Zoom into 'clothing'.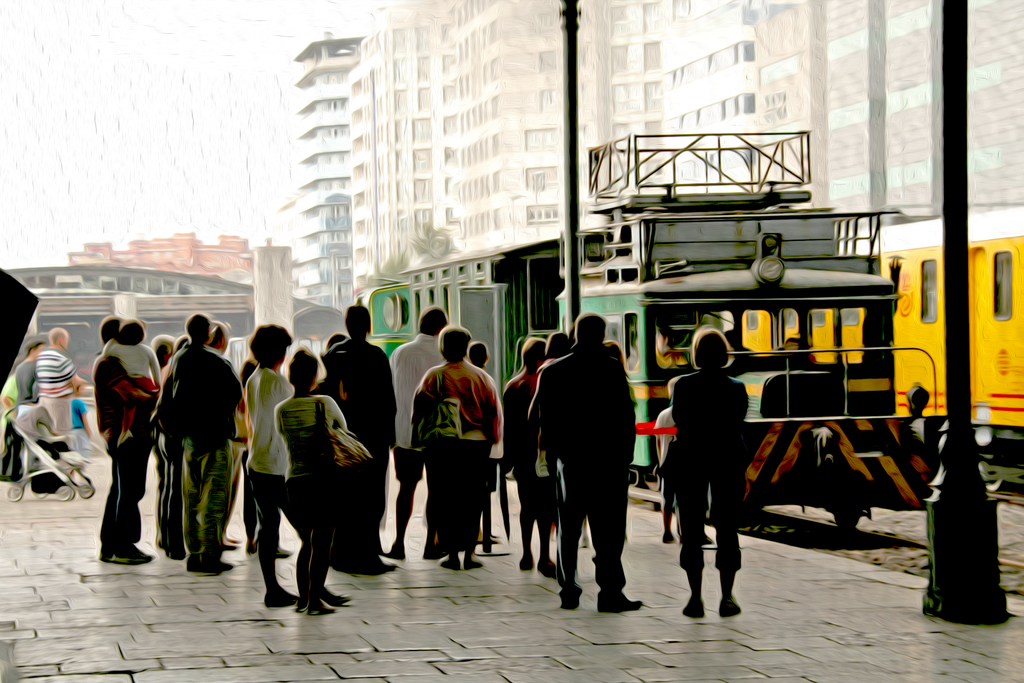
Zoom target: box(317, 338, 397, 559).
